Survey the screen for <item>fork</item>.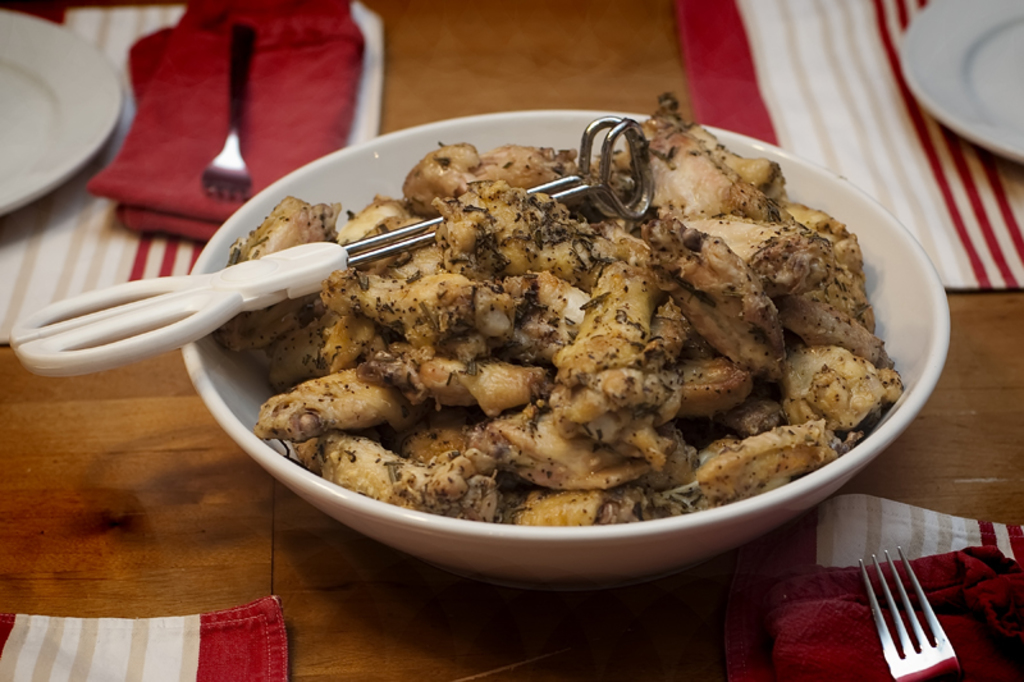
Survey found: 201/19/255/203.
